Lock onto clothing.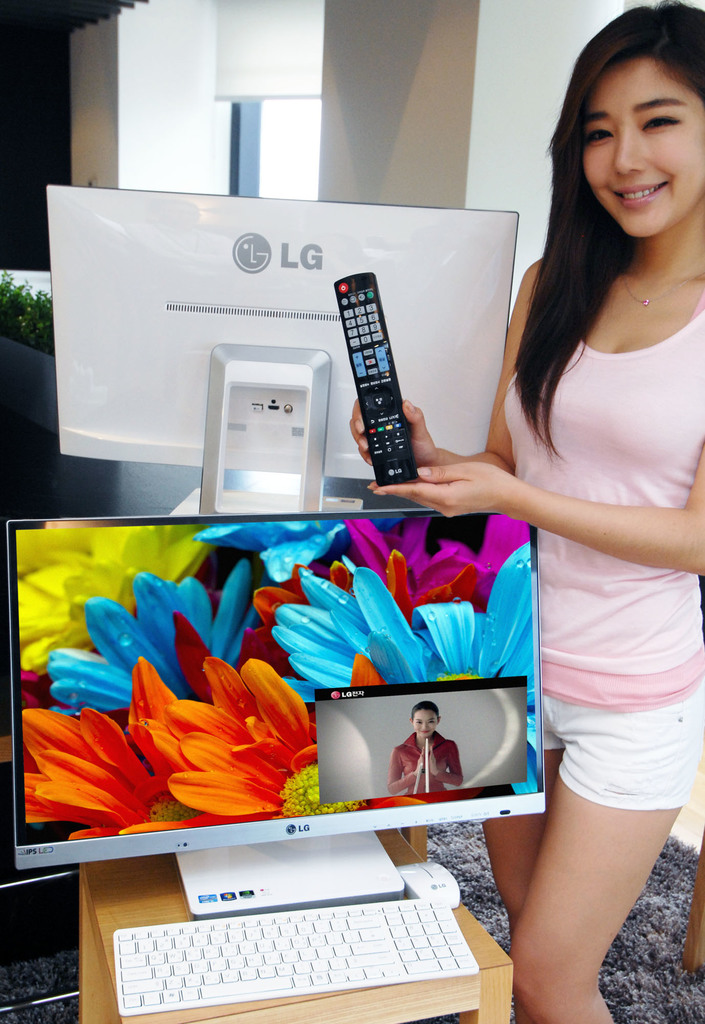
Locked: [503, 292, 704, 808].
